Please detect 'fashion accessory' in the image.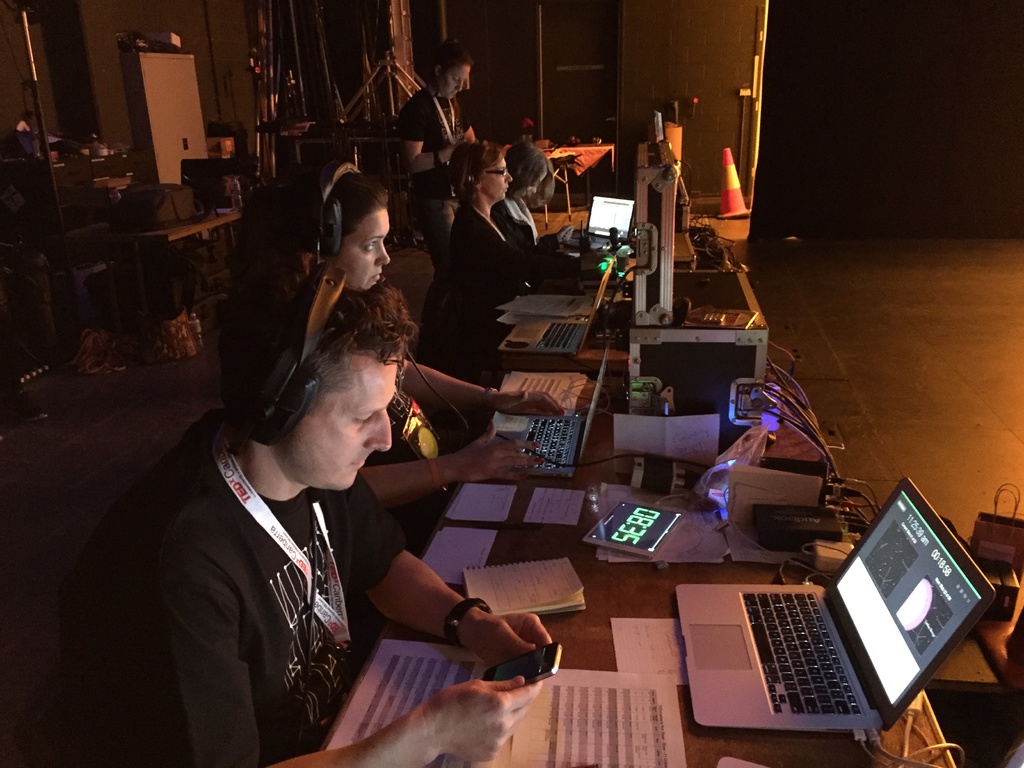
pyautogui.locateOnScreen(479, 383, 499, 410).
